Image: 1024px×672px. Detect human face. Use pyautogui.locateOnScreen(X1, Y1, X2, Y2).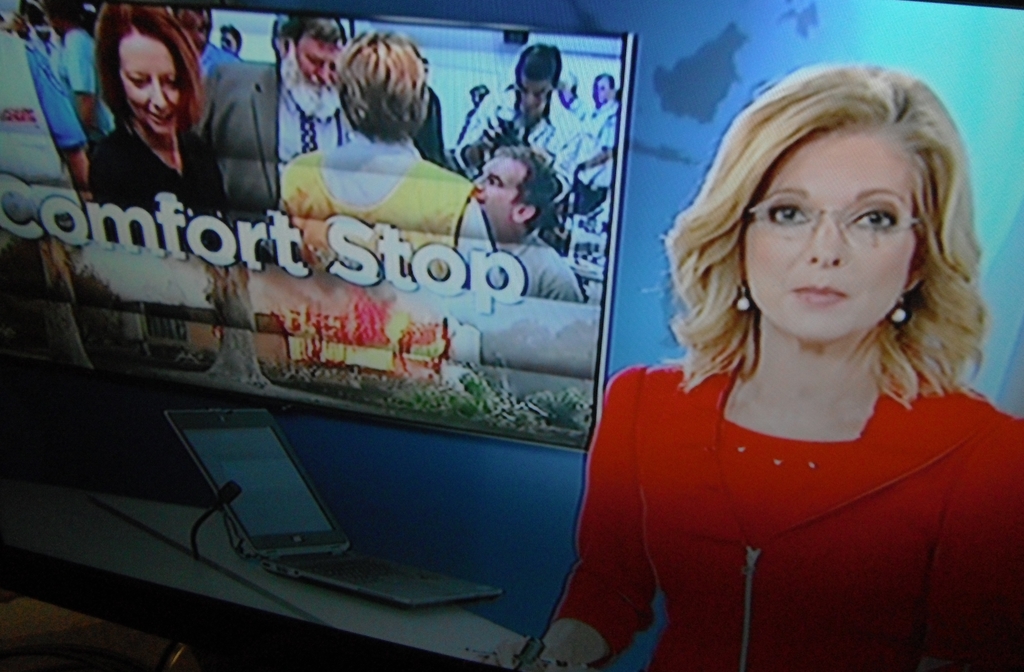
pyautogui.locateOnScreen(474, 157, 517, 228).
